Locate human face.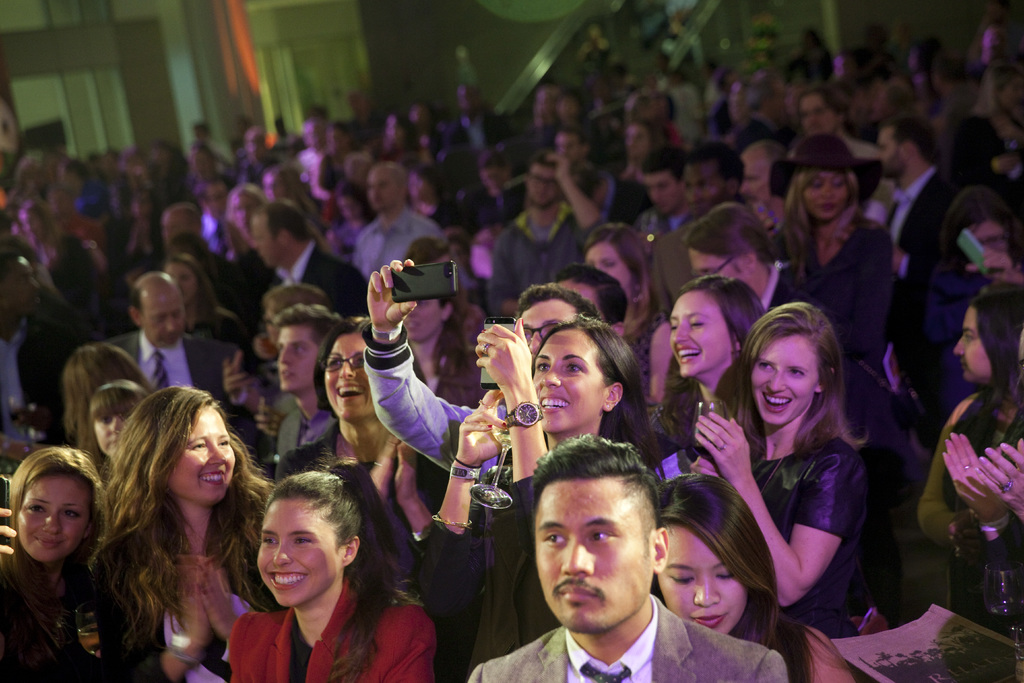
Bounding box: [282,331,314,391].
